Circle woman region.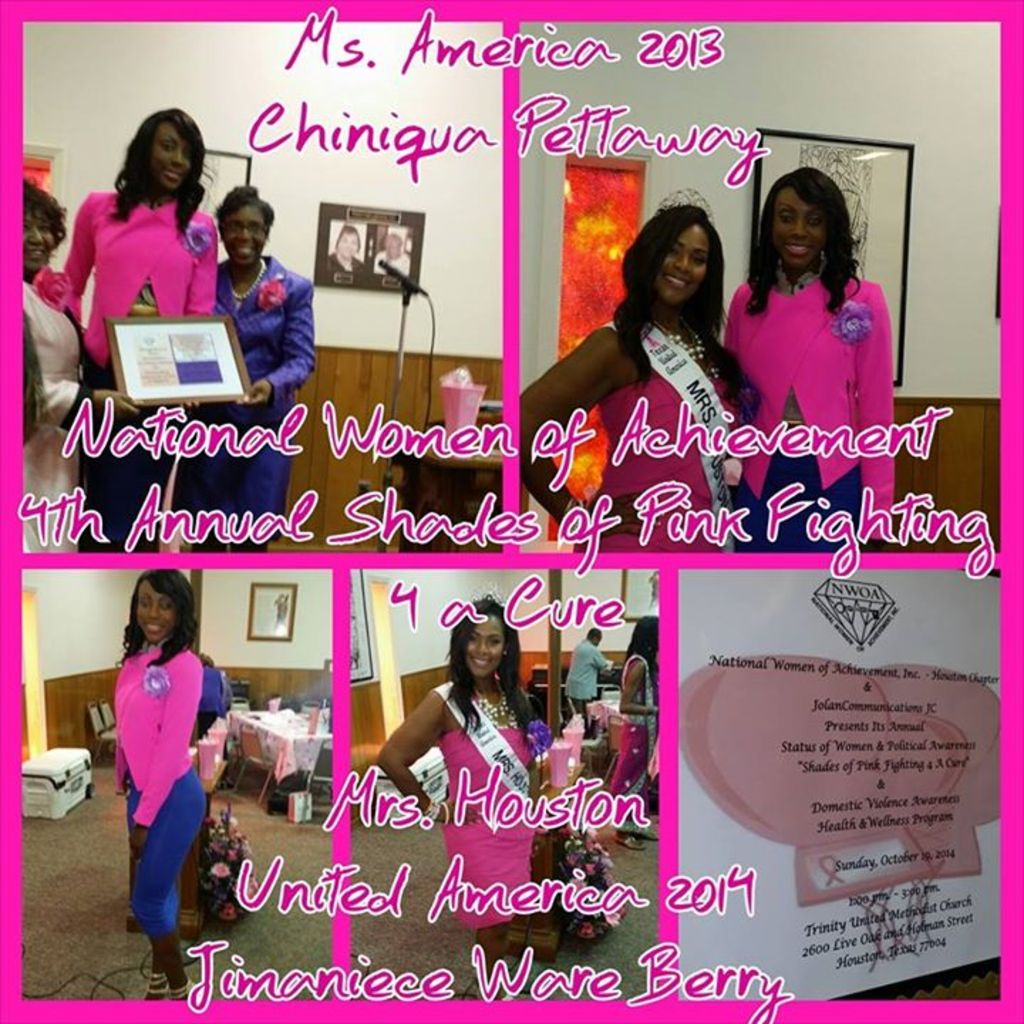
Region: [left=159, top=189, right=321, bottom=556].
